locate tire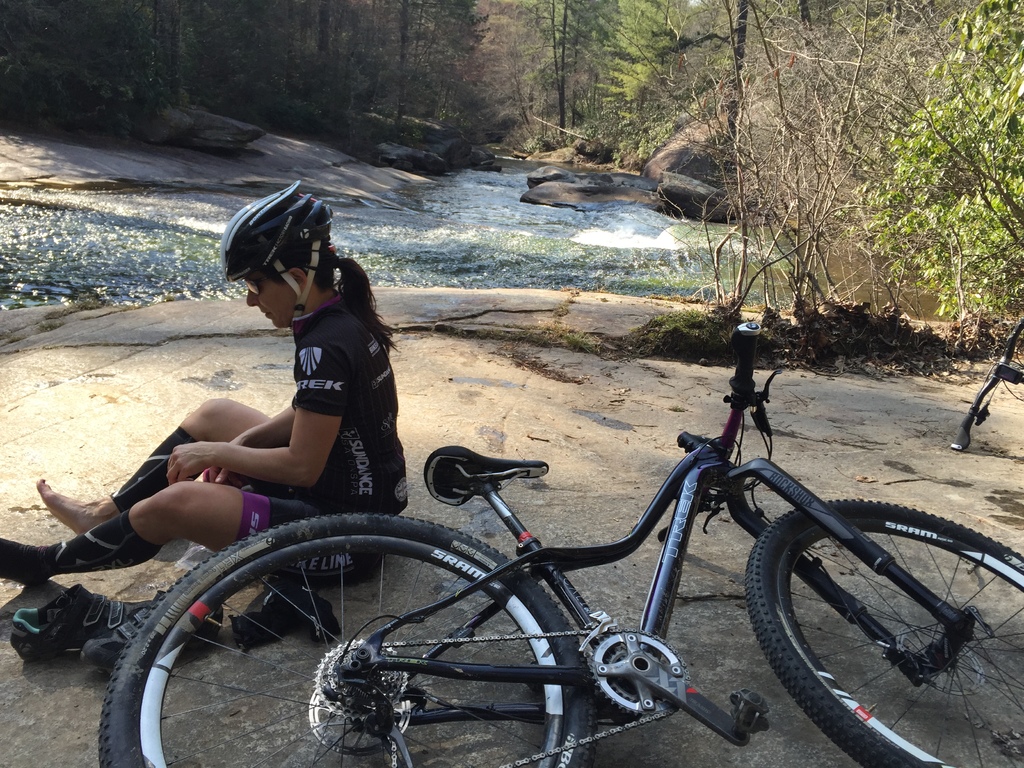
<box>744,497,1023,767</box>
